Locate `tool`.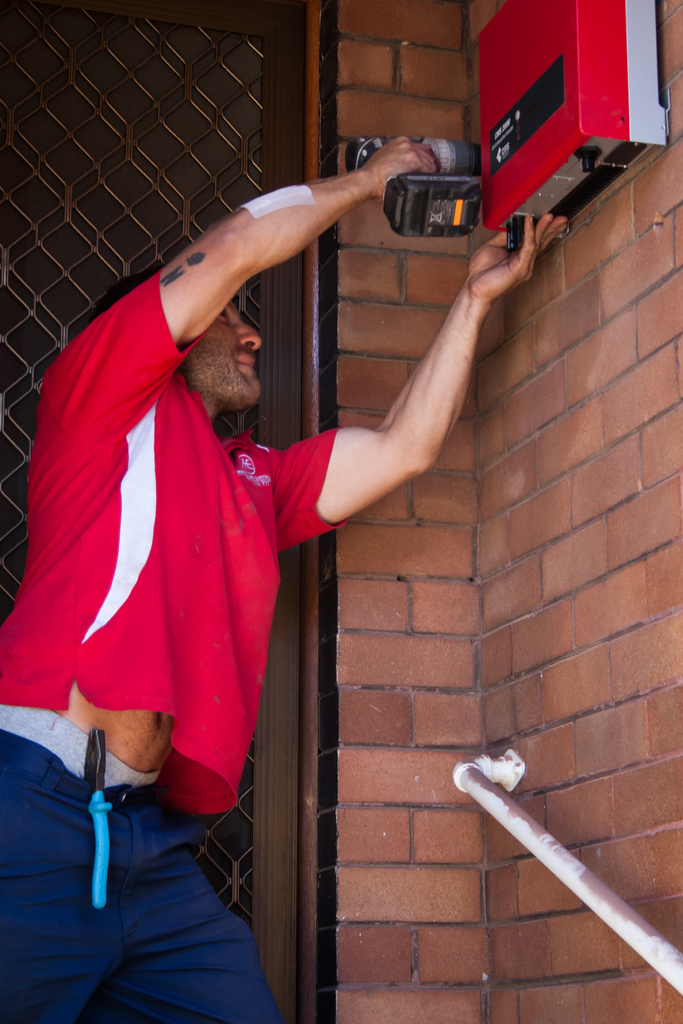
Bounding box: <bbox>78, 729, 120, 908</bbox>.
